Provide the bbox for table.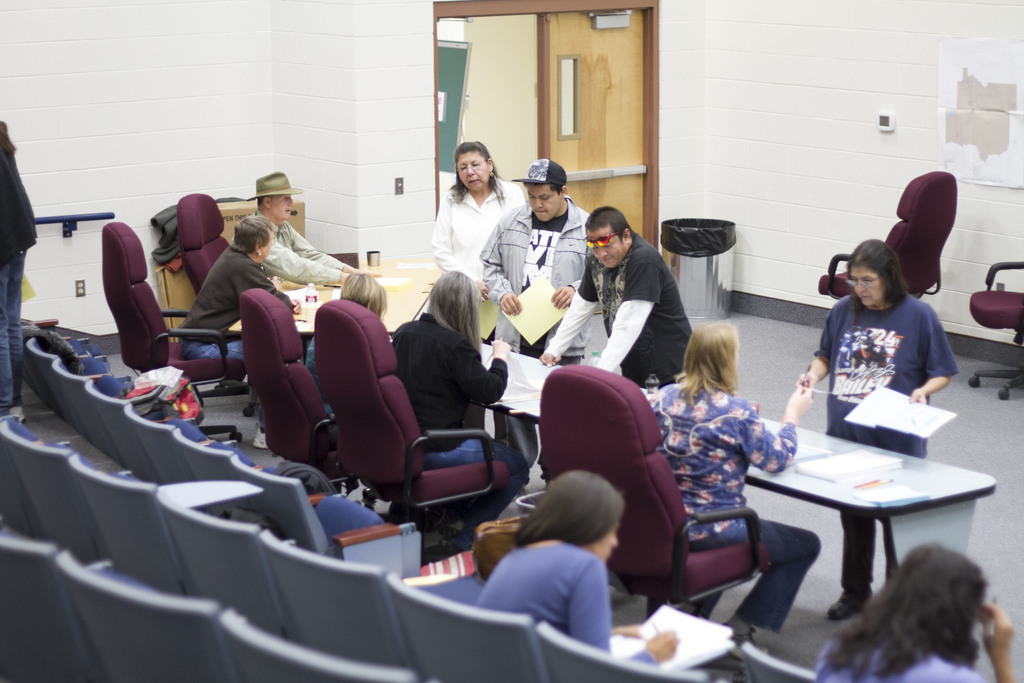
rect(307, 248, 431, 356).
